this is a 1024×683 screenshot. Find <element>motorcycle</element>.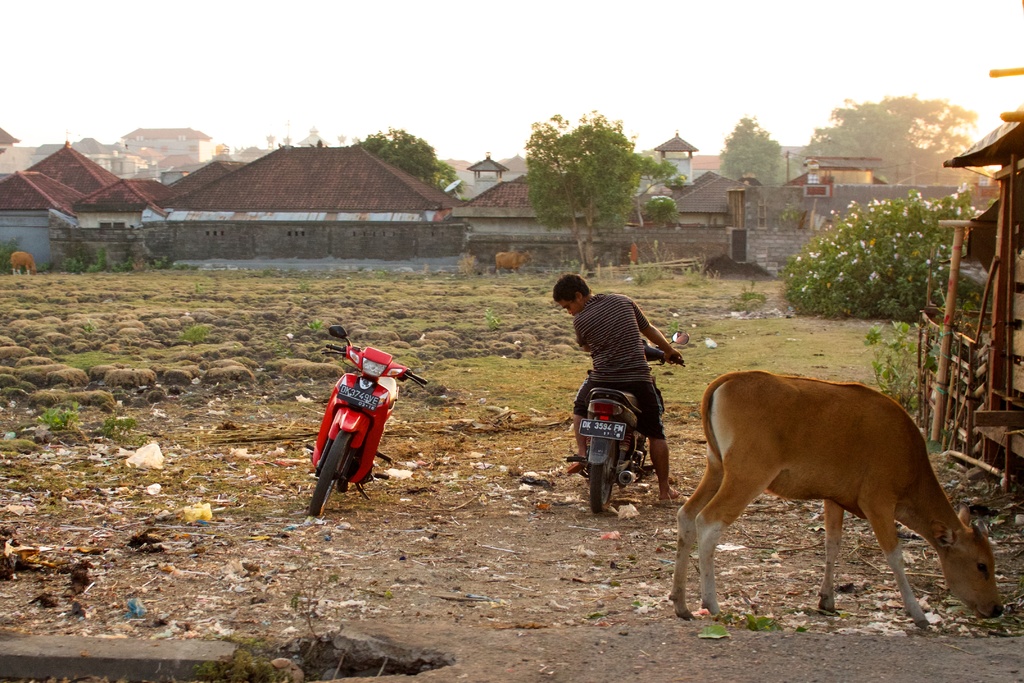
Bounding box: [565,327,679,518].
